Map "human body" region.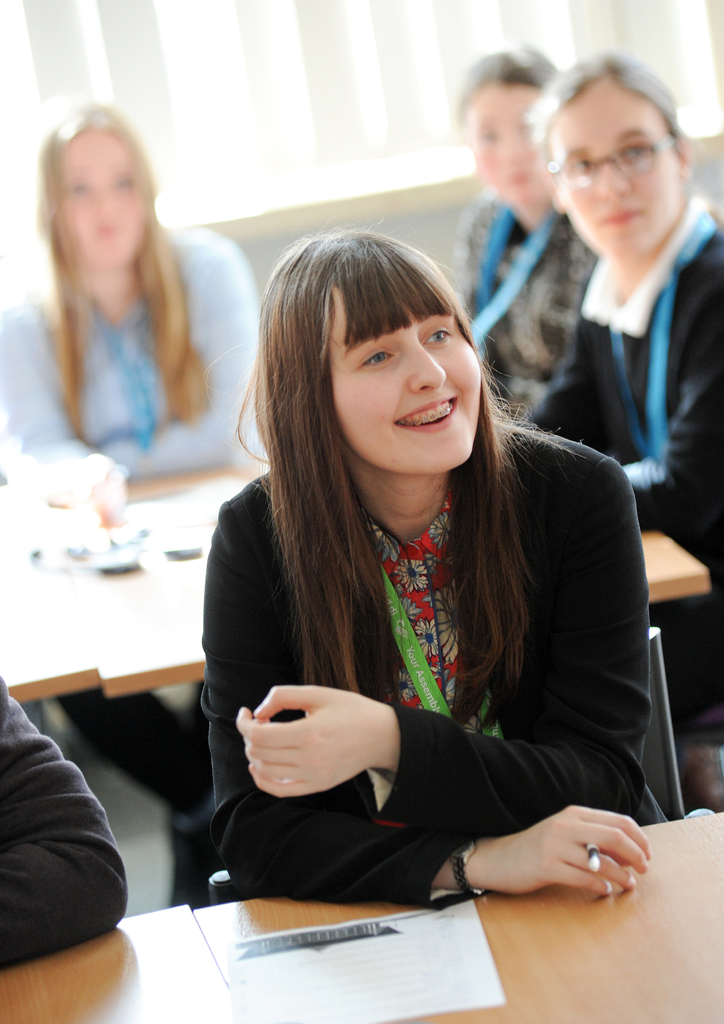
Mapped to box(463, 189, 590, 415).
